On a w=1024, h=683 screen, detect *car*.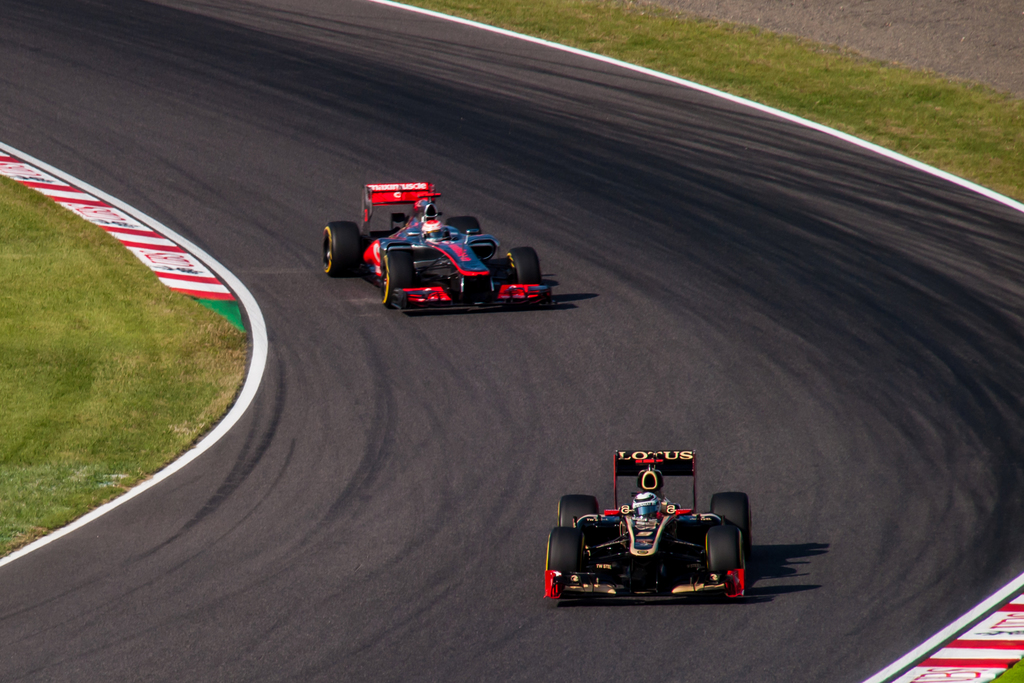
Rect(546, 447, 765, 613).
